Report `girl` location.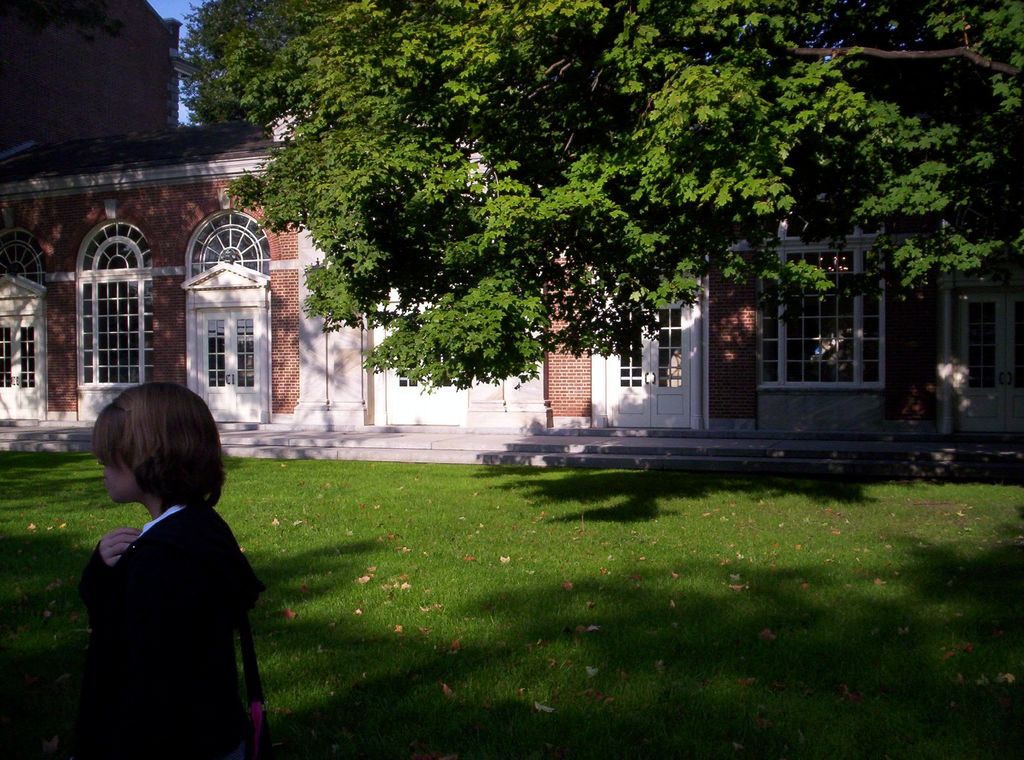
Report: 79, 385, 261, 759.
